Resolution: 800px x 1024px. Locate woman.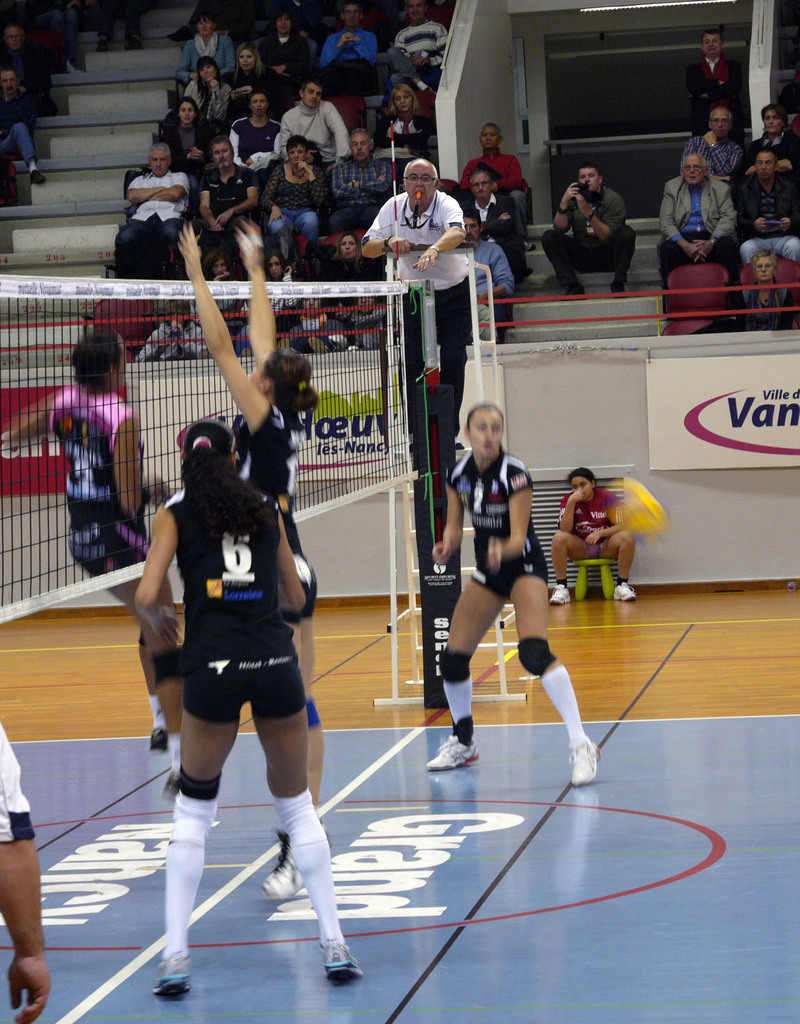
333:233:368:296.
